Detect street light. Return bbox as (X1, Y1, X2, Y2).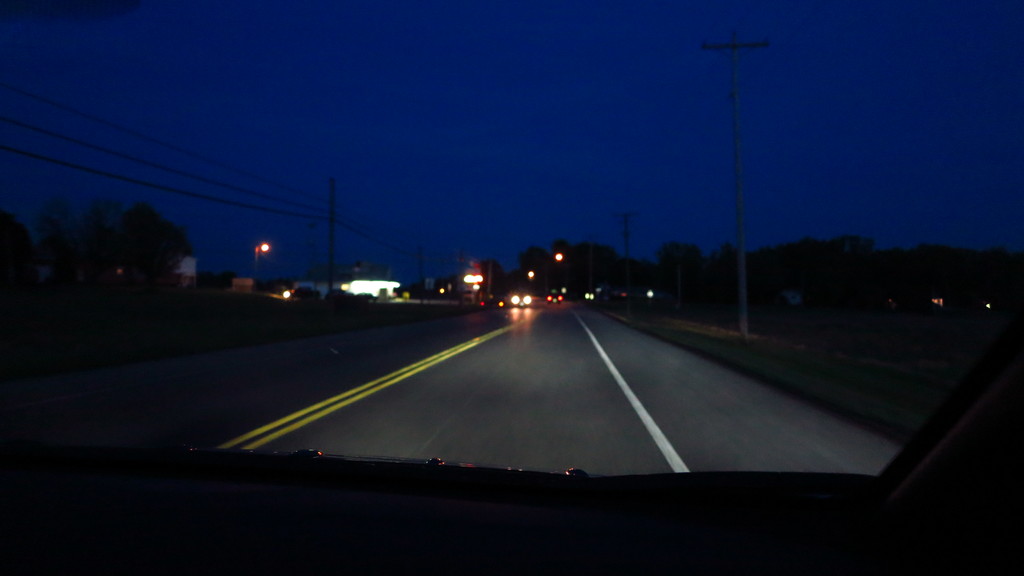
(253, 243, 278, 280).
